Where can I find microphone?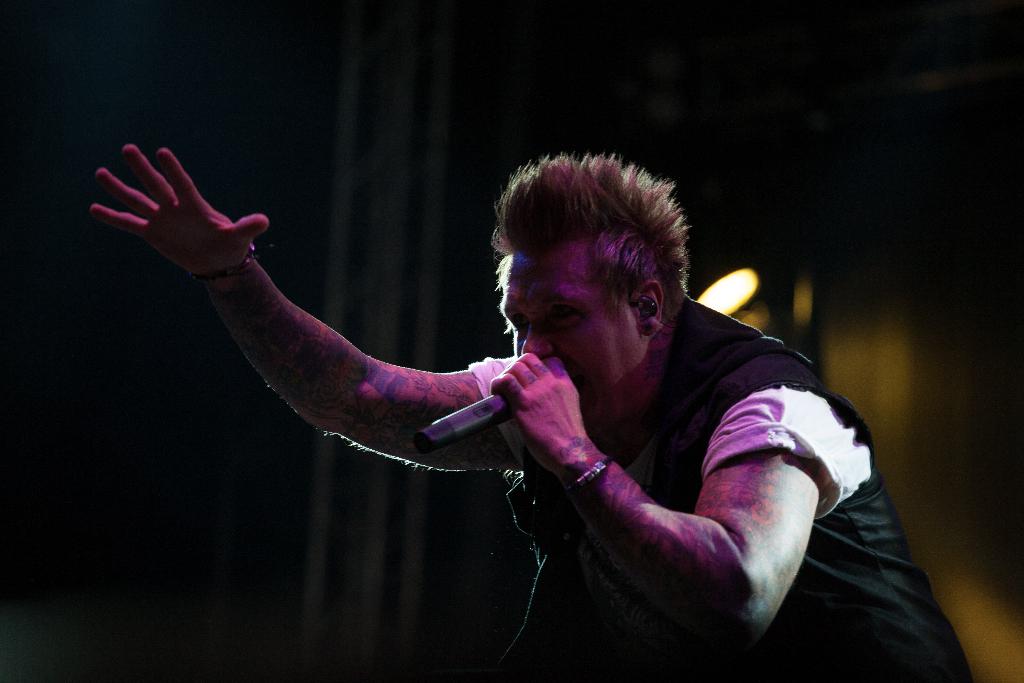
You can find it at (410,390,509,454).
